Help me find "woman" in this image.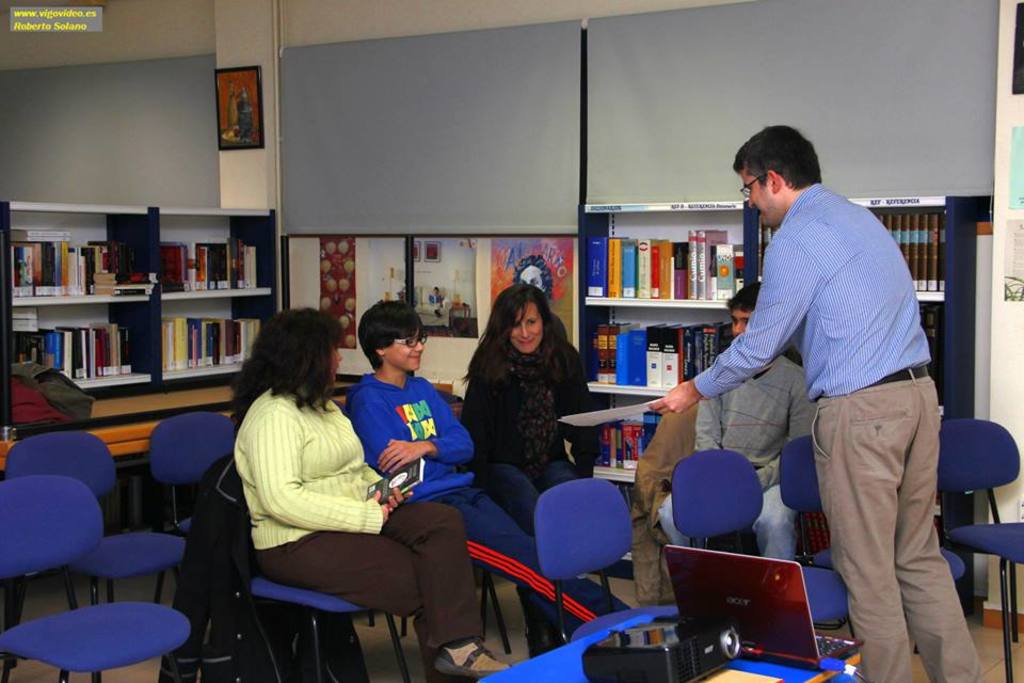
Found it: {"left": 224, "top": 308, "right": 515, "bottom": 682}.
